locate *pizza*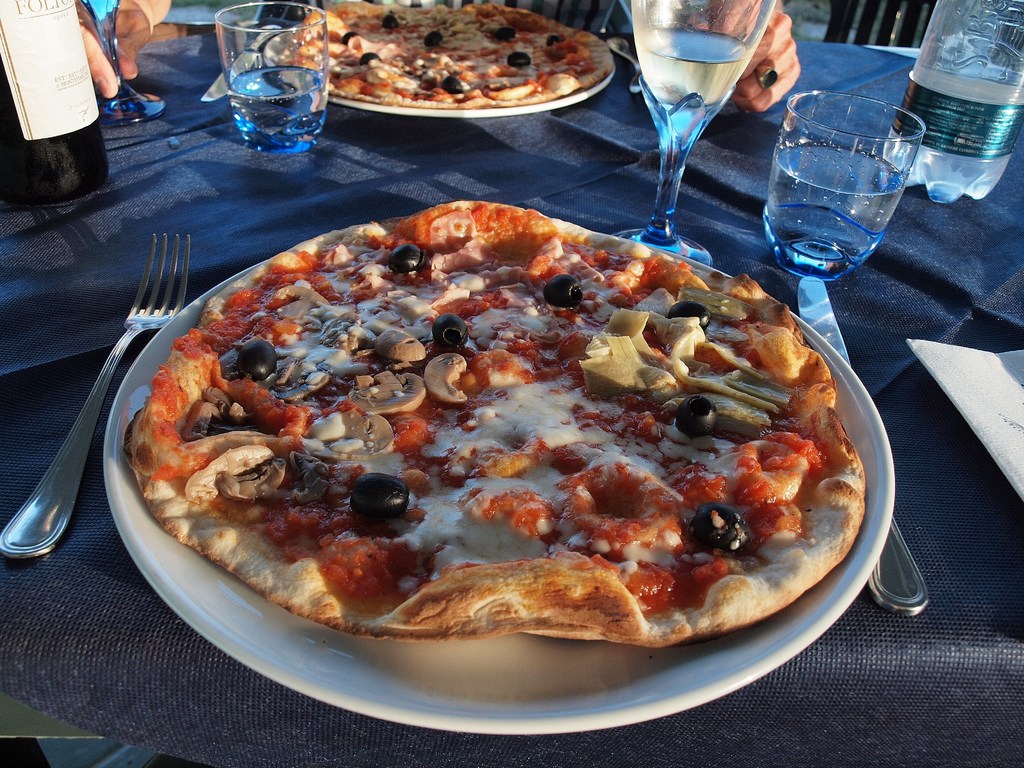
bbox(120, 200, 868, 647)
